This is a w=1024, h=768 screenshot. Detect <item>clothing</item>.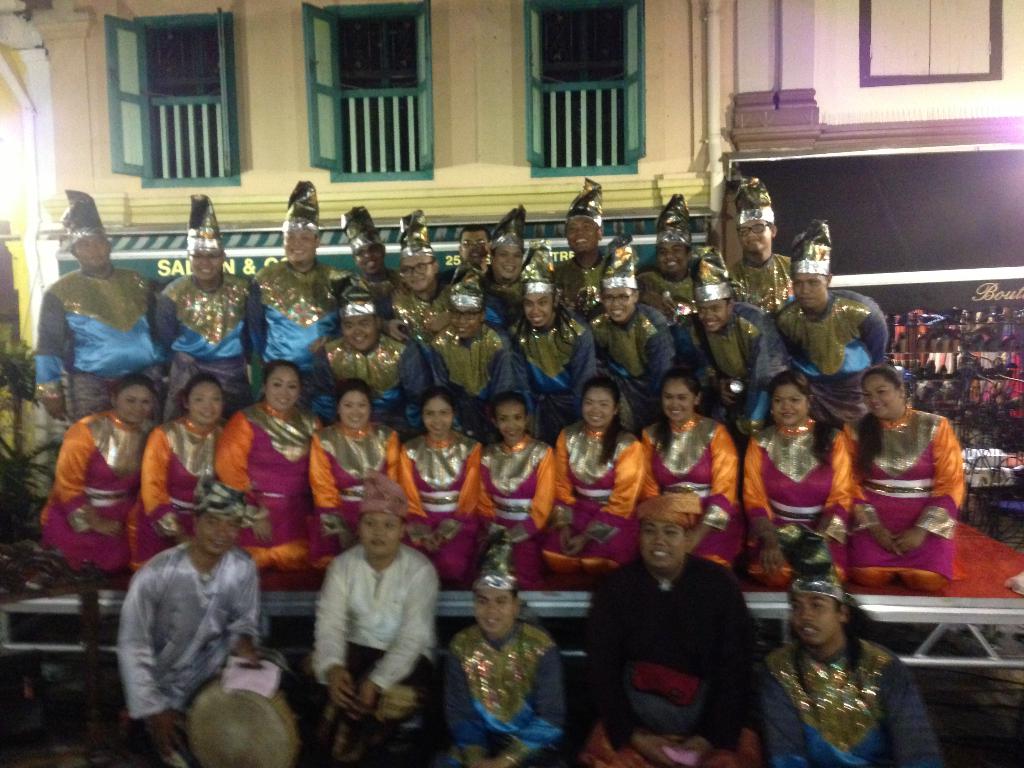
{"x1": 440, "y1": 632, "x2": 569, "y2": 767}.
